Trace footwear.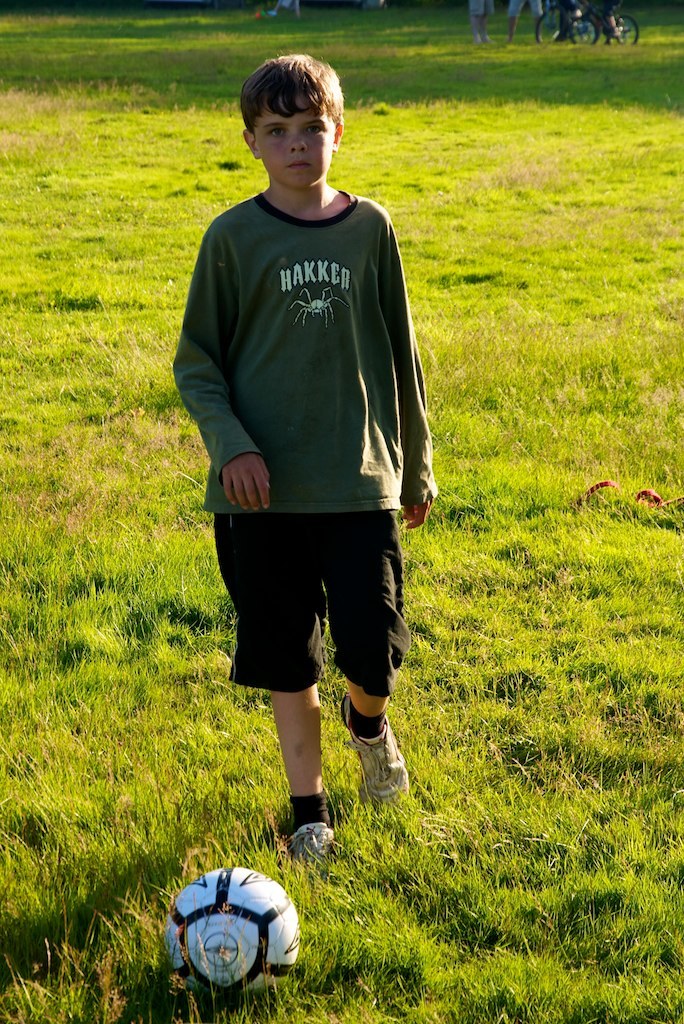
Traced to bbox=(344, 695, 404, 828).
